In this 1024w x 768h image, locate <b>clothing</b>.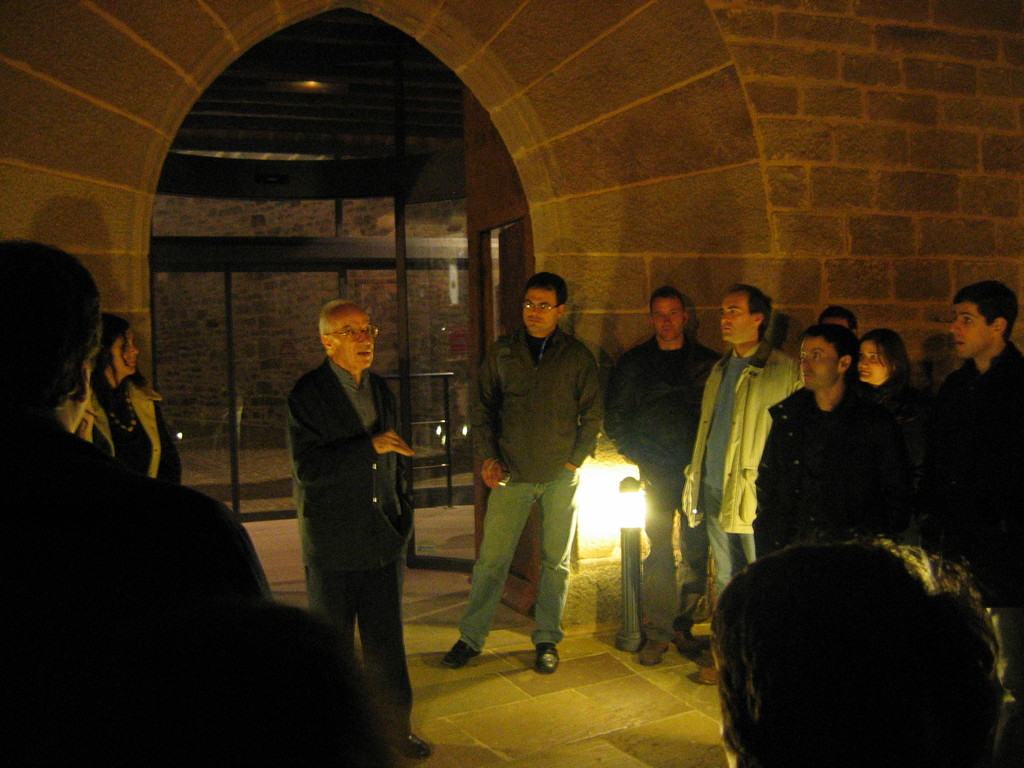
Bounding box: 93,368,181,488.
